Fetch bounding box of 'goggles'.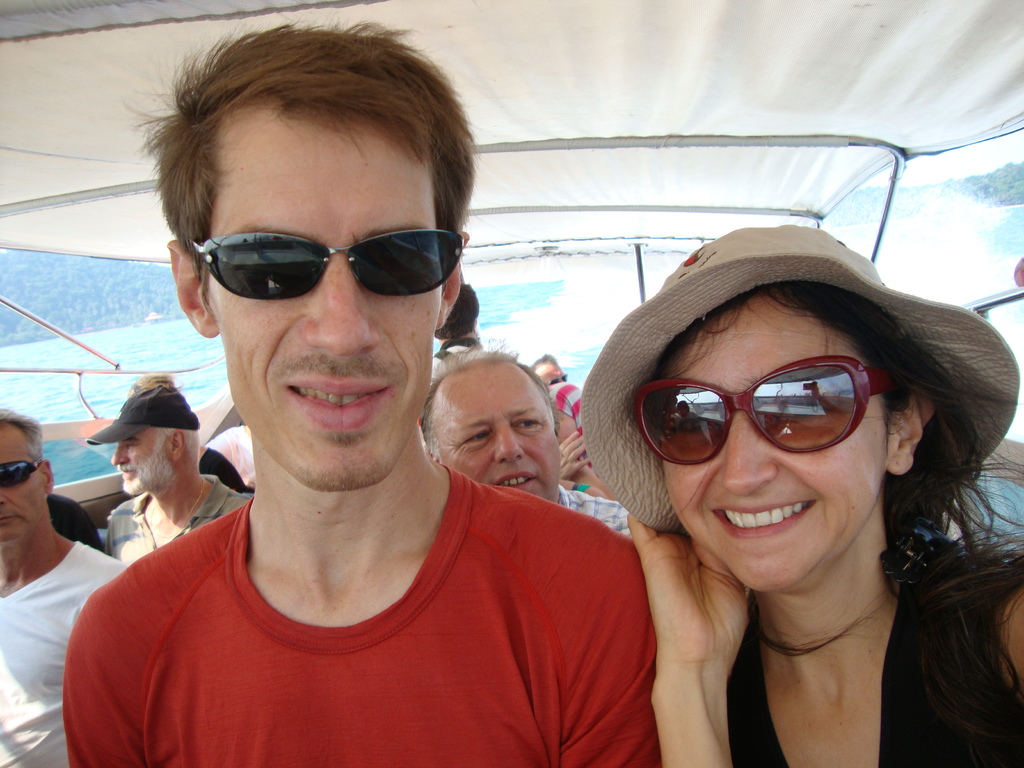
Bbox: [x1=0, y1=461, x2=31, y2=482].
